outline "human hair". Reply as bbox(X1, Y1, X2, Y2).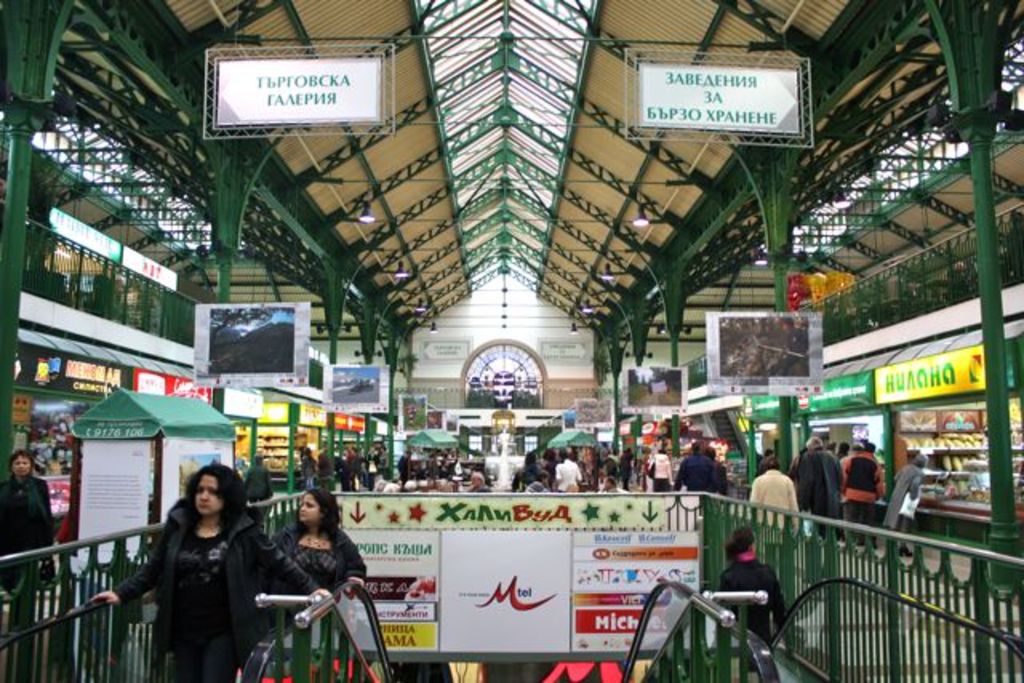
bbox(187, 461, 246, 536).
